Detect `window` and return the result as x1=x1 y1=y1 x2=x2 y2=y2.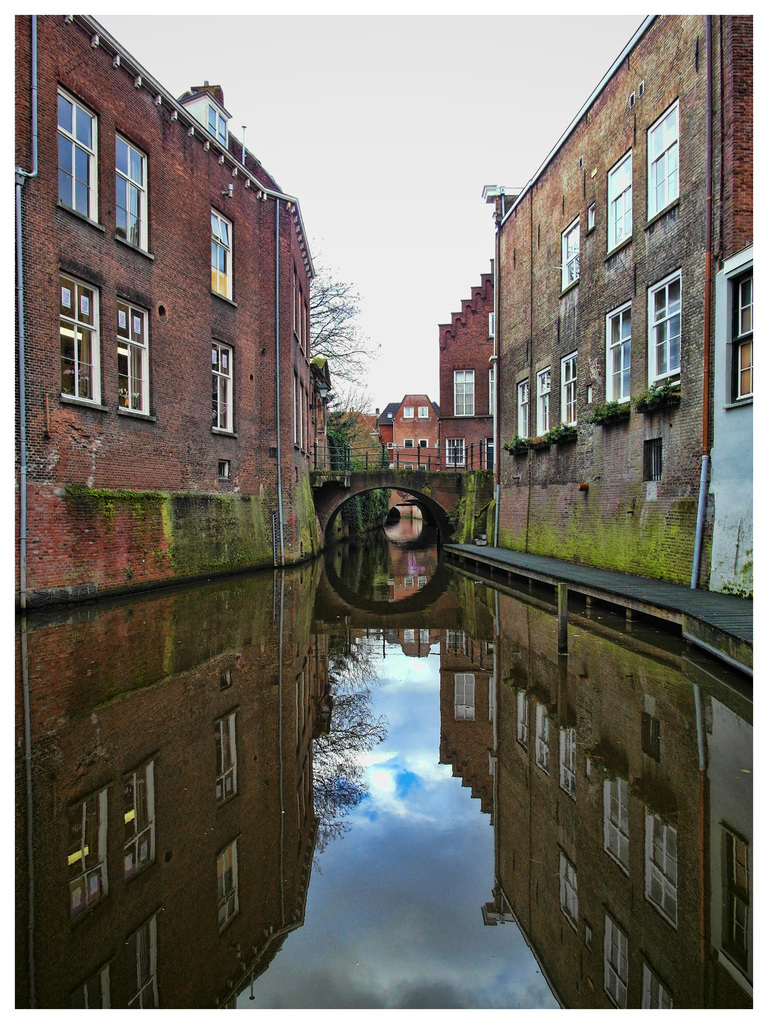
x1=58 y1=271 x2=106 y2=414.
